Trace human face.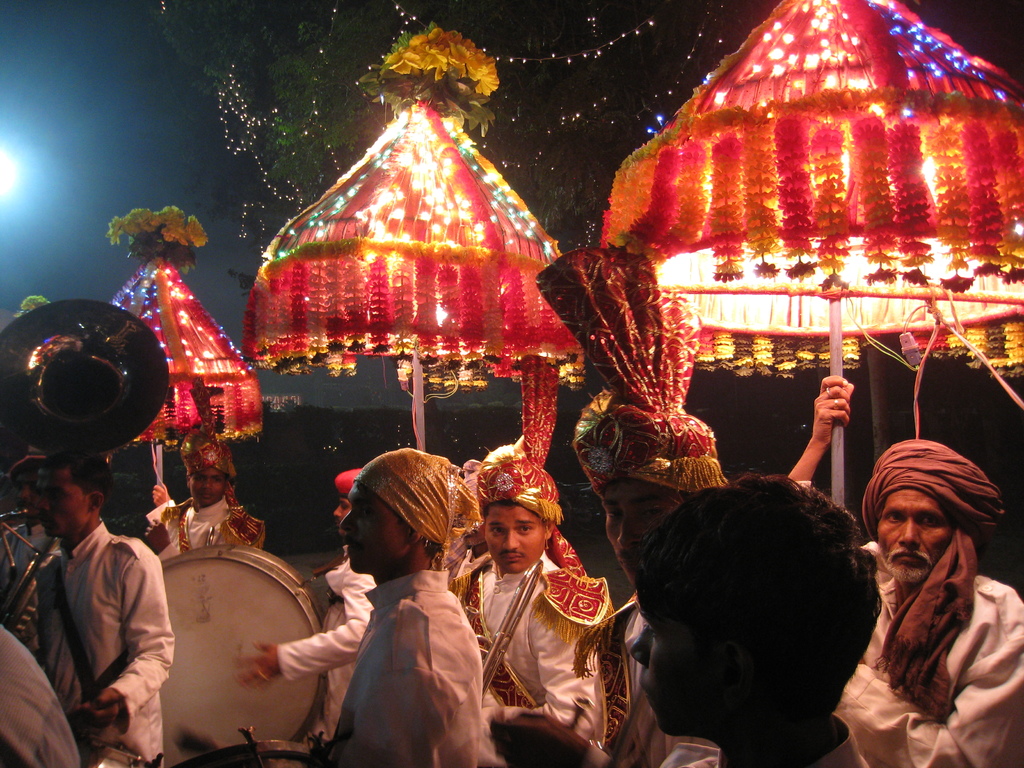
Traced to x1=488 y1=506 x2=545 y2=574.
